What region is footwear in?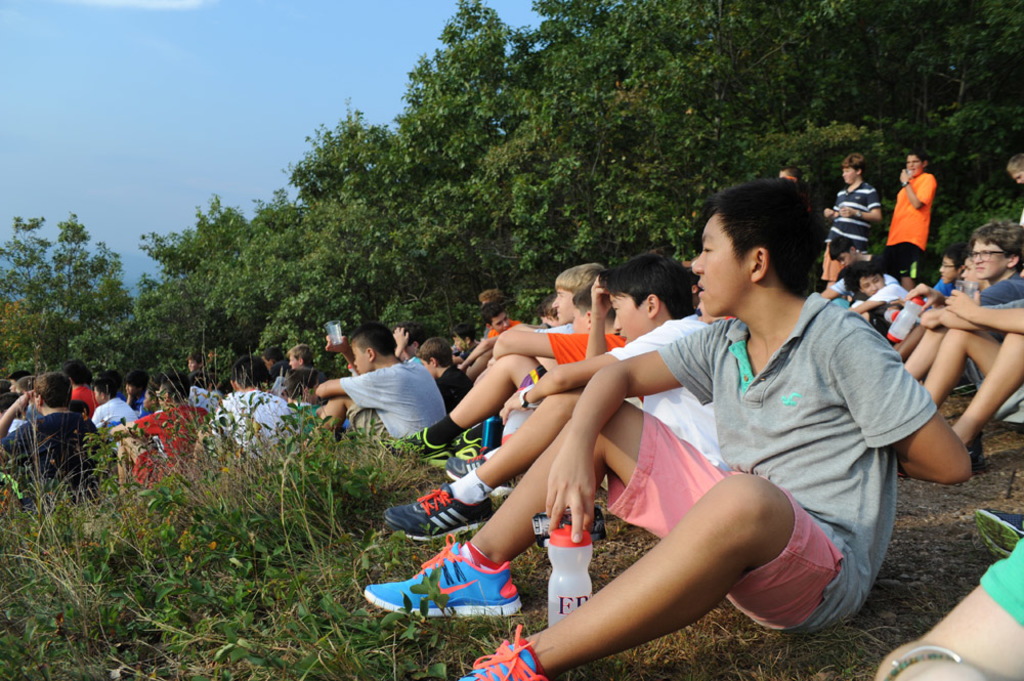
bbox=(379, 483, 499, 541).
